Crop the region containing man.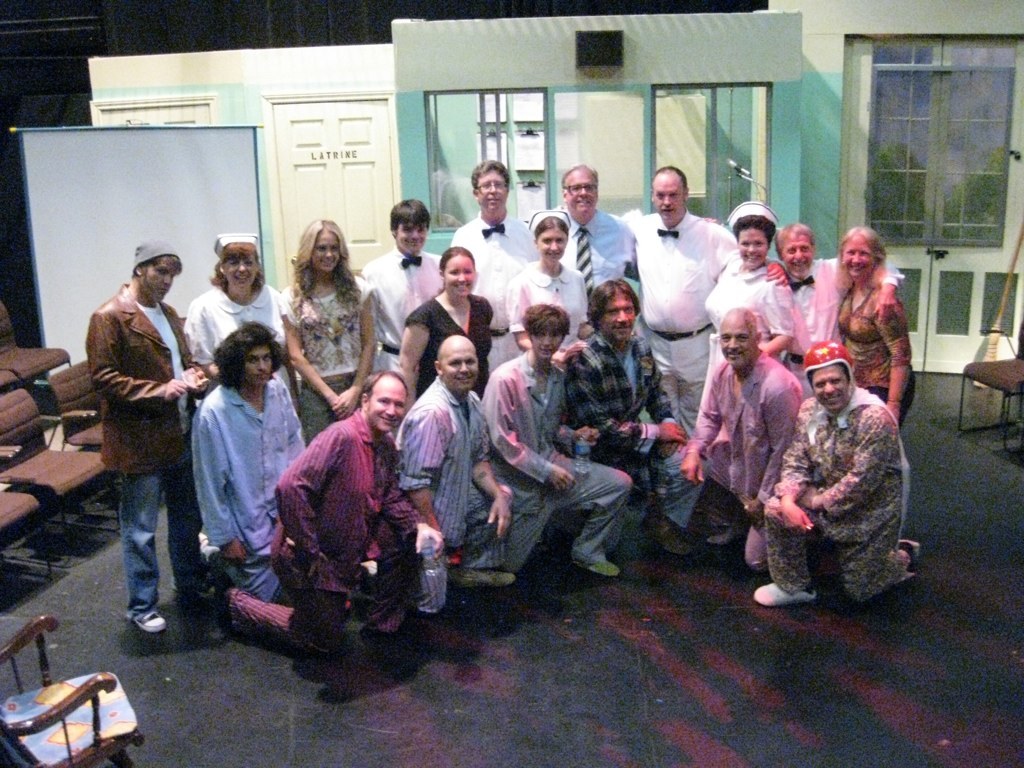
Crop region: x1=396 y1=330 x2=557 y2=610.
